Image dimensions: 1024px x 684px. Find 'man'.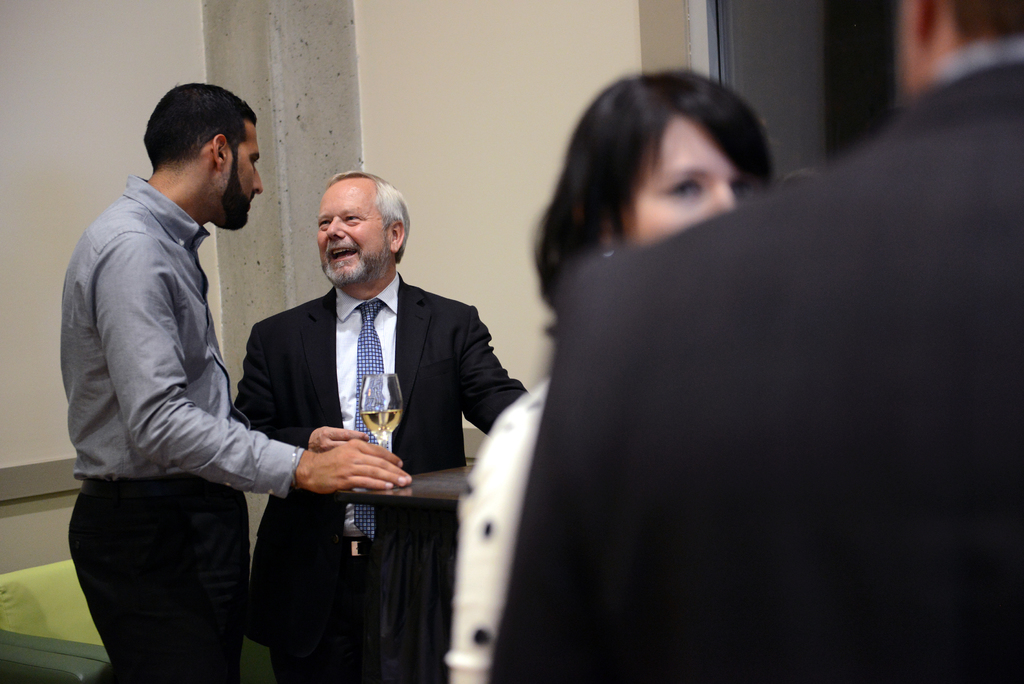
crop(236, 168, 532, 683).
